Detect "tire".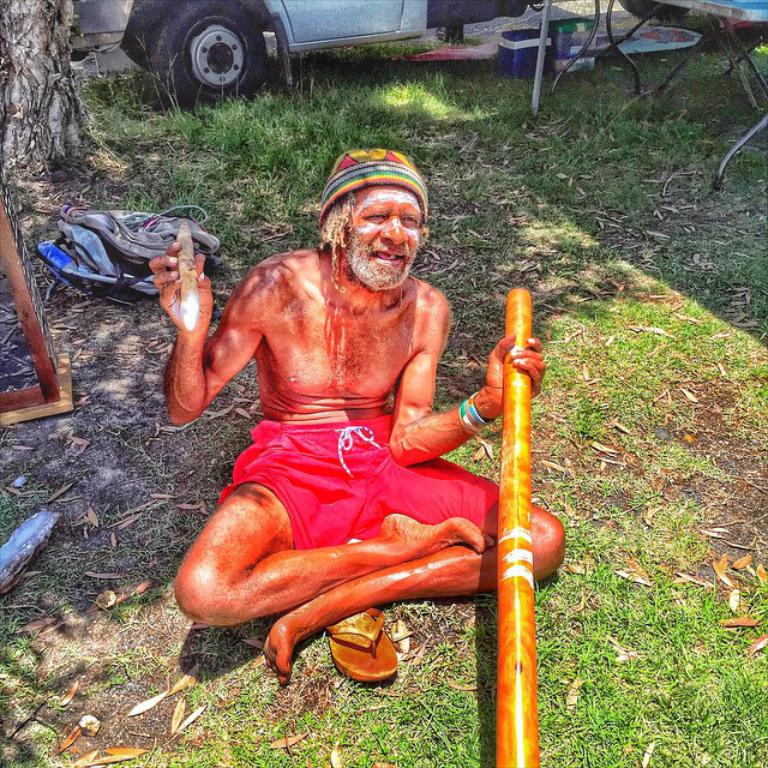
Detected at 145:1:271:113.
